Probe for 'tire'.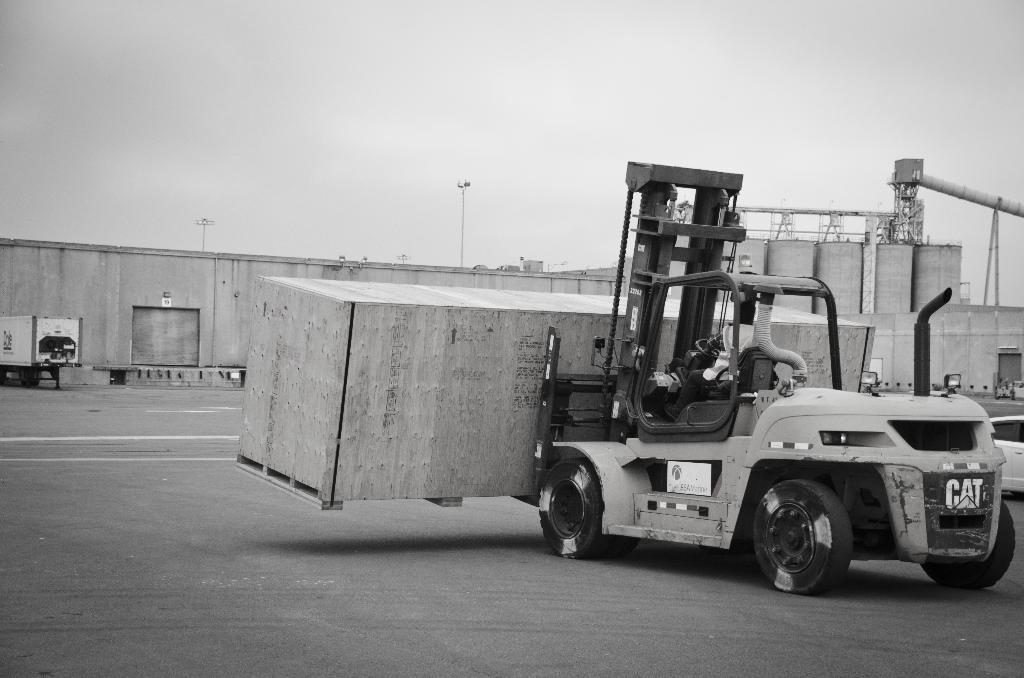
Probe result: detection(540, 453, 632, 560).
